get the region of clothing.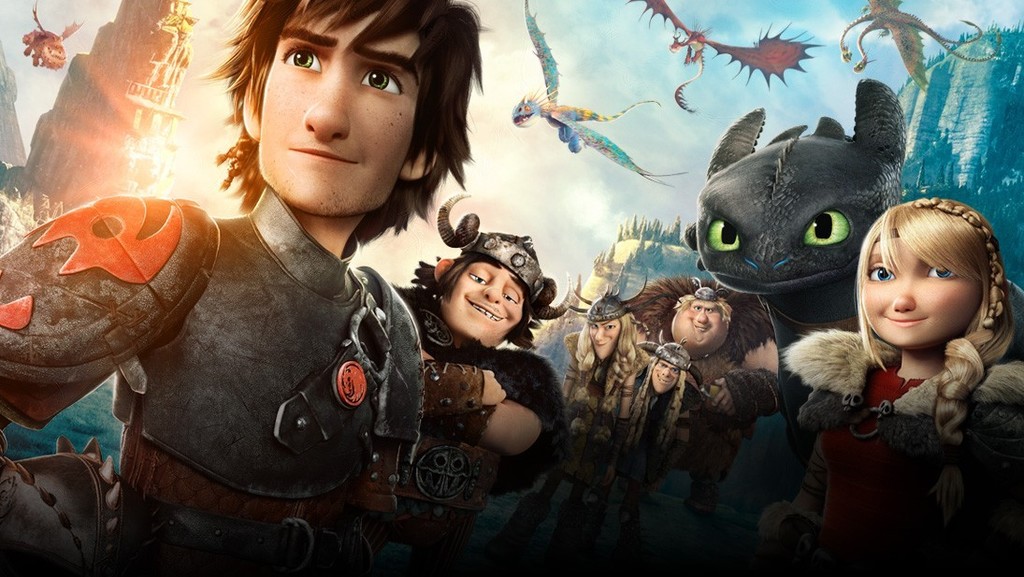
(616, 354, 698, 487).
